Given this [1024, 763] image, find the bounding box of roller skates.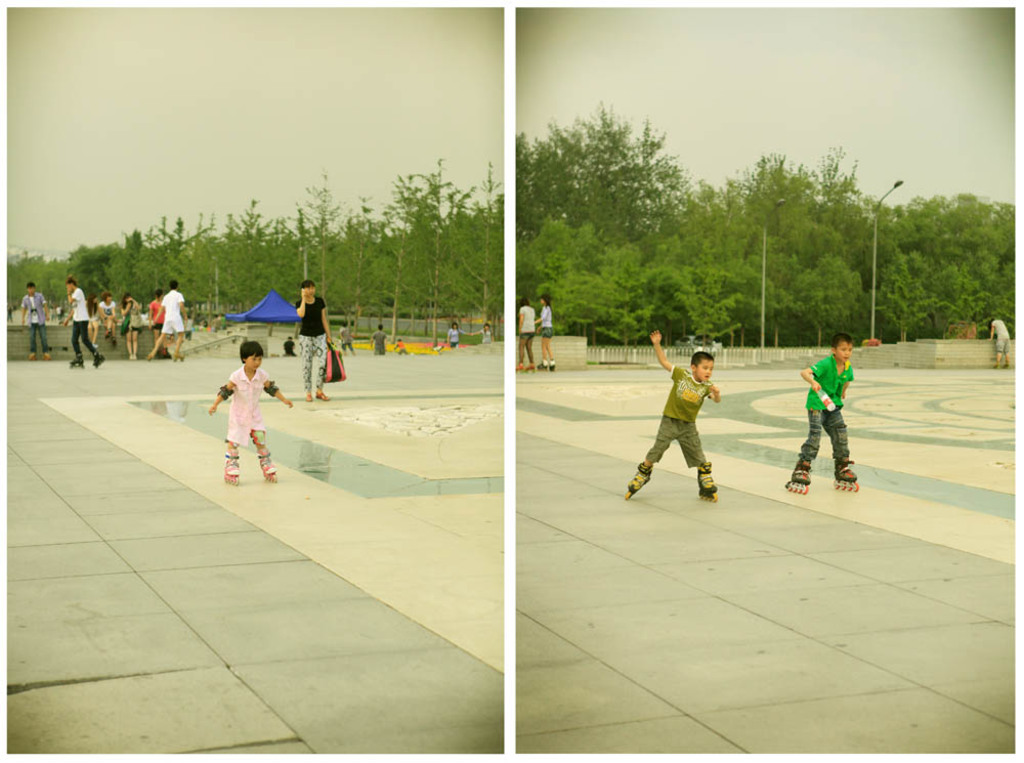
BBox(68, 354, 88, 366).
